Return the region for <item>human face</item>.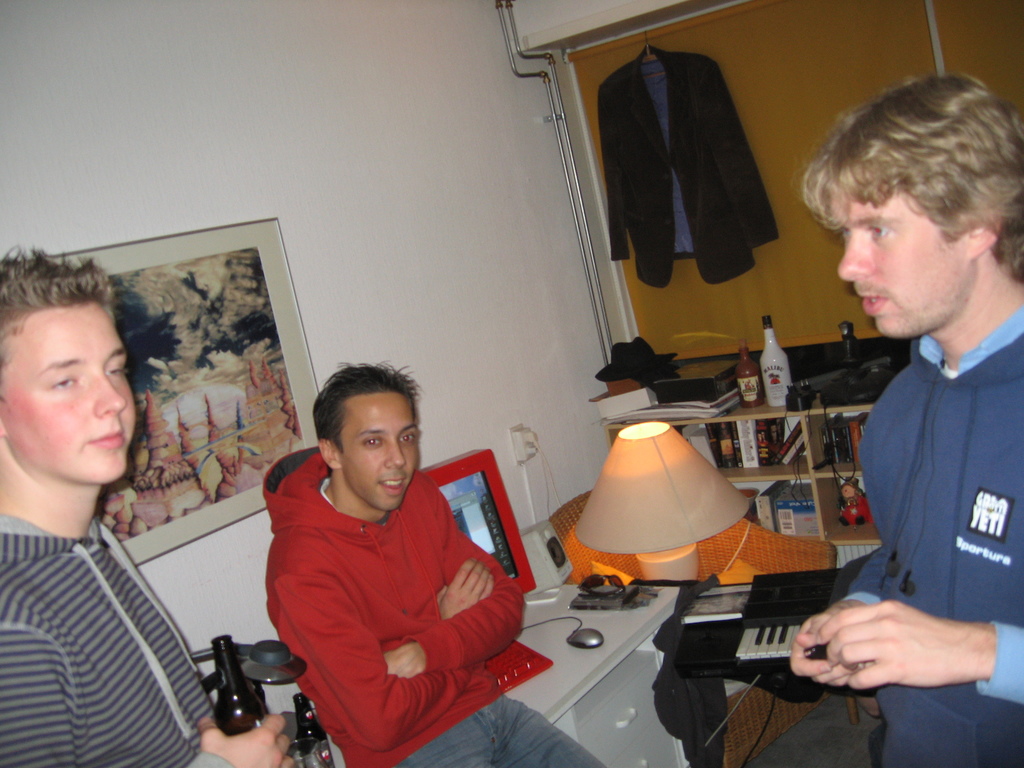
Rect(836, 187, 973, 342).
